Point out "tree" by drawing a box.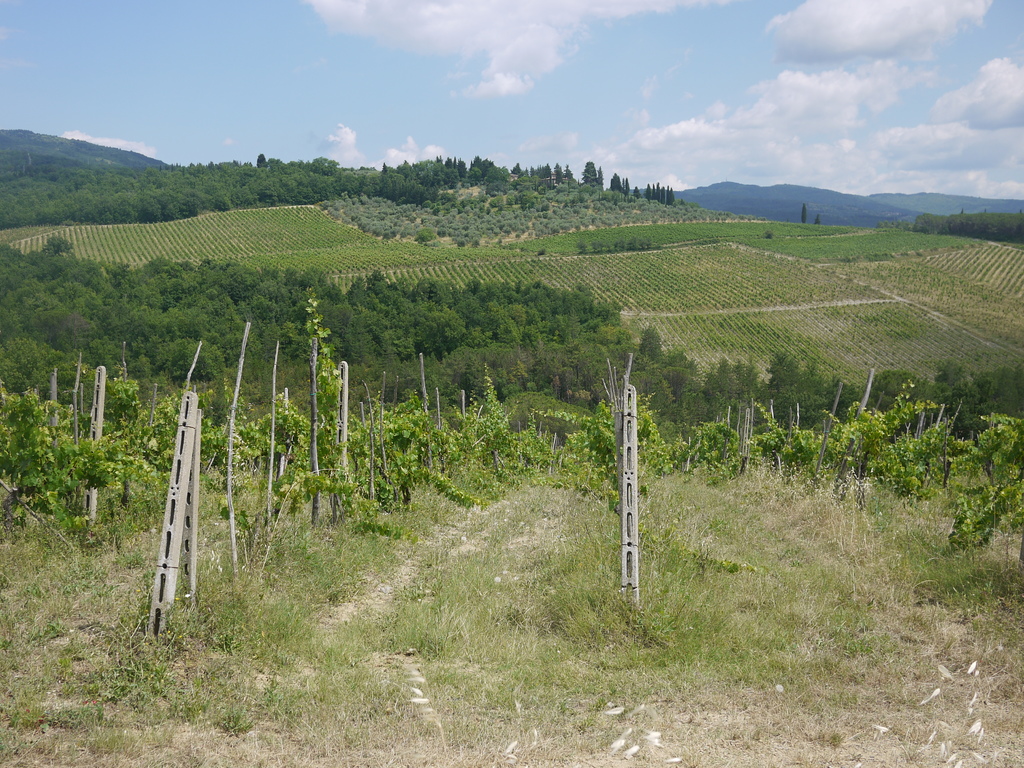
pyautogui.locateOnScreen(653, 182, 655, 200).
